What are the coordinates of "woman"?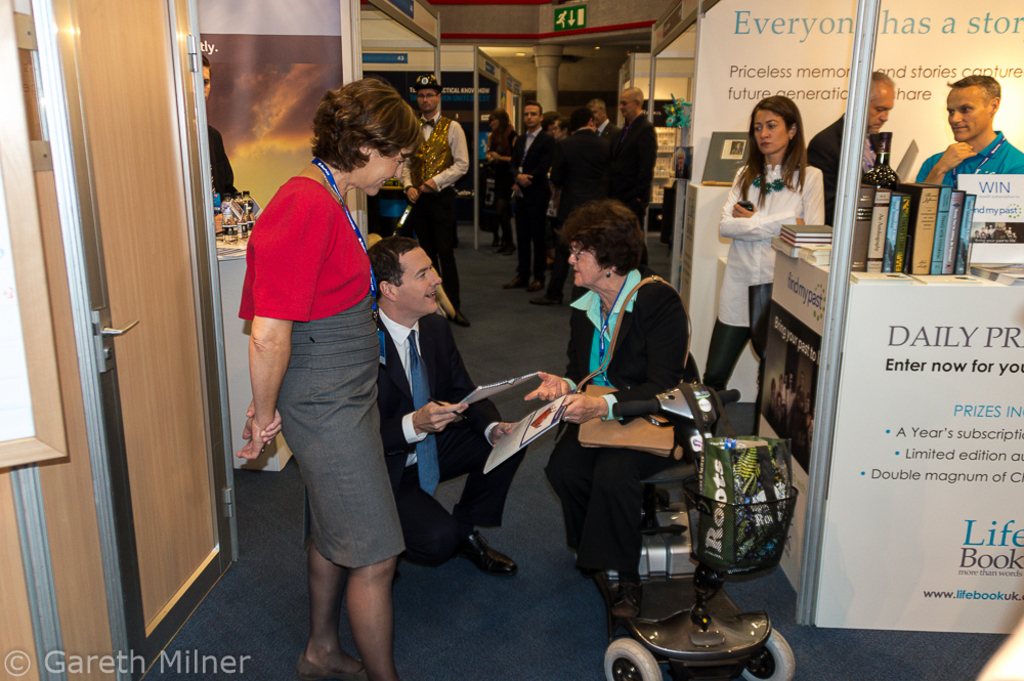
{"x1": 523, "y1": 207, "x2": 701, "y2": 628}.
